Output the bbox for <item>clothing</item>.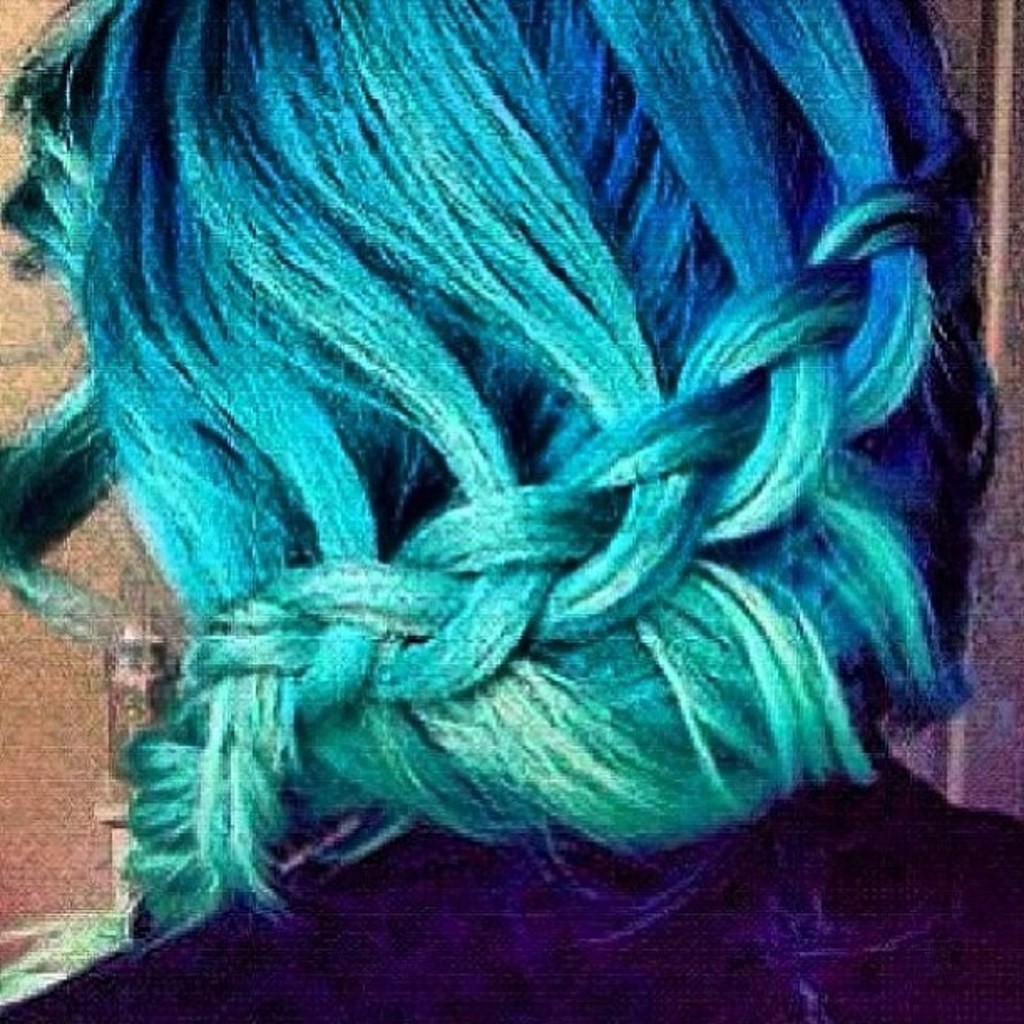
8,723,1022,1022.
